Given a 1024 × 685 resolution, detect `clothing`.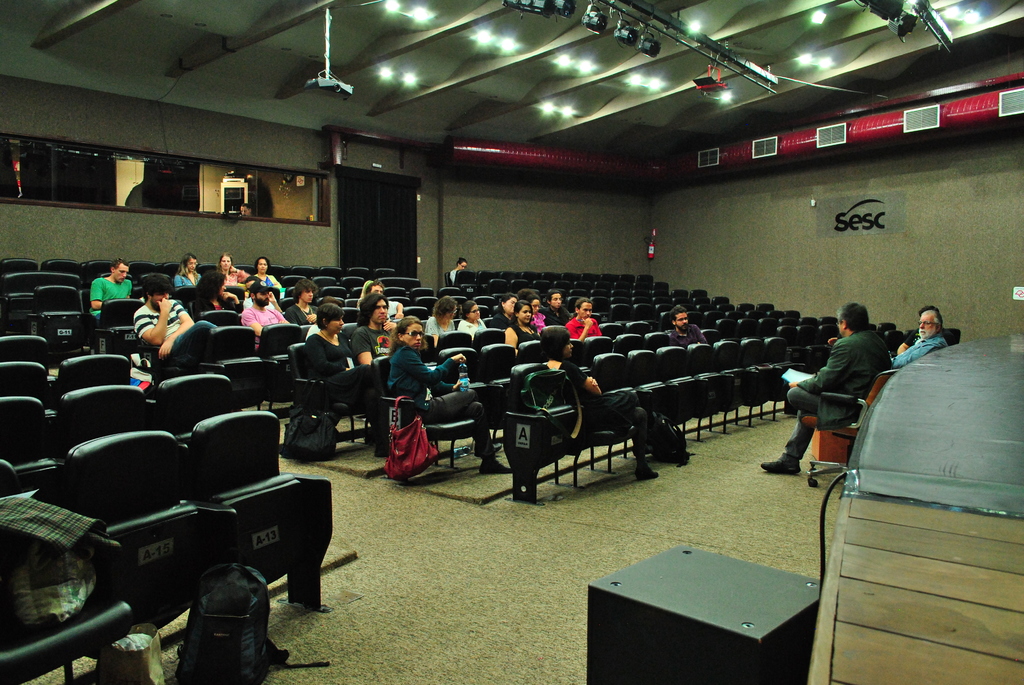
<box>84,274,125,299</box>.
